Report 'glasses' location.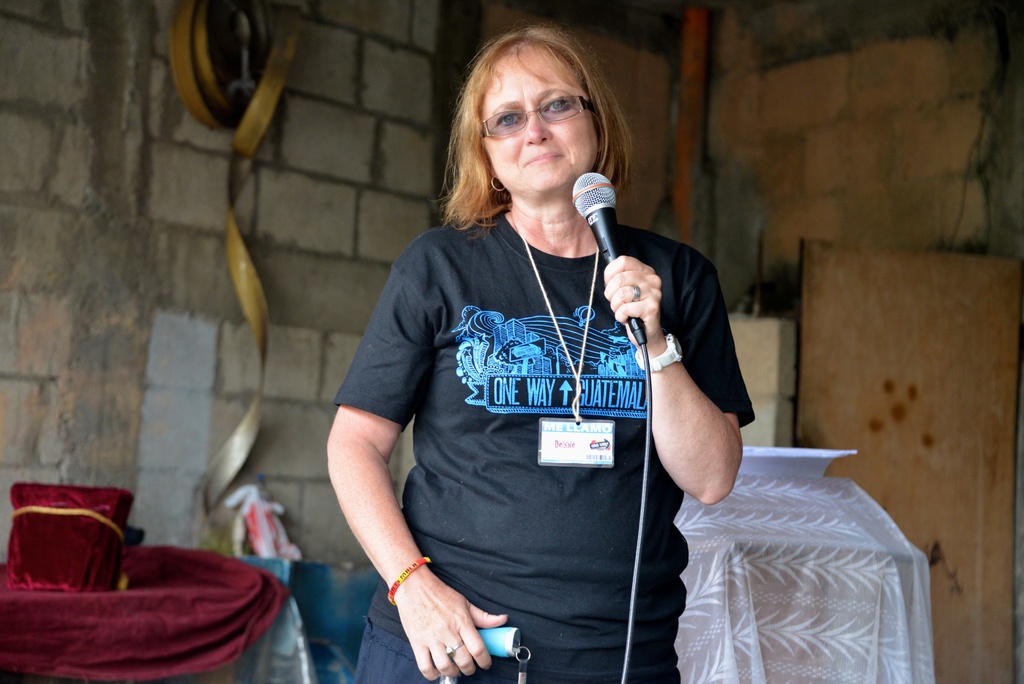
Report: 481 93 603 142.
